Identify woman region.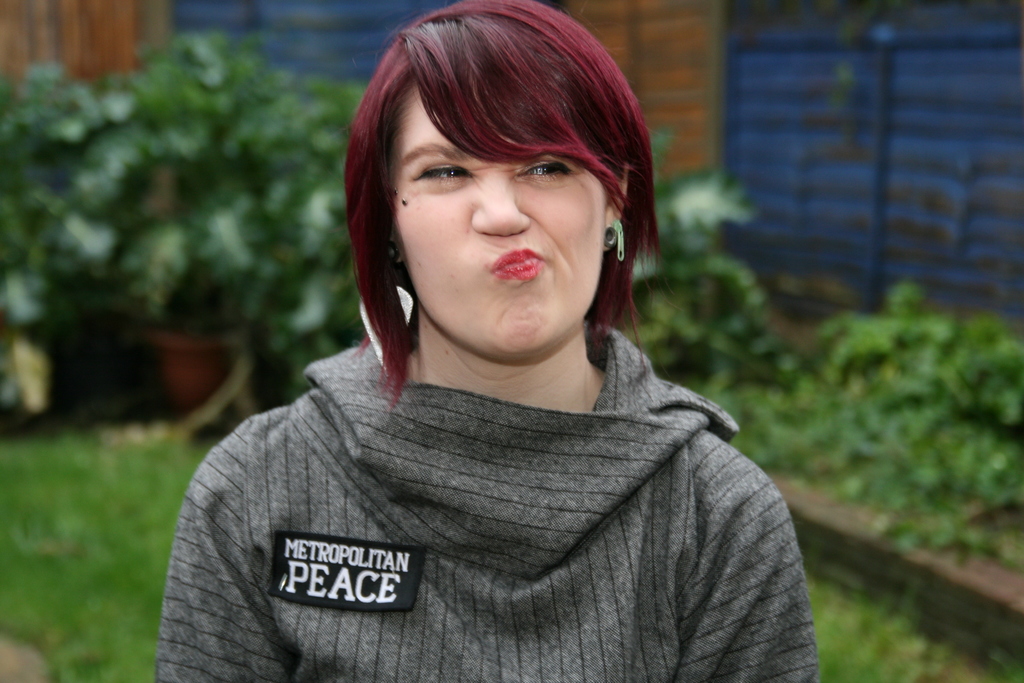
Region: box(154, 5, 826, 682).
